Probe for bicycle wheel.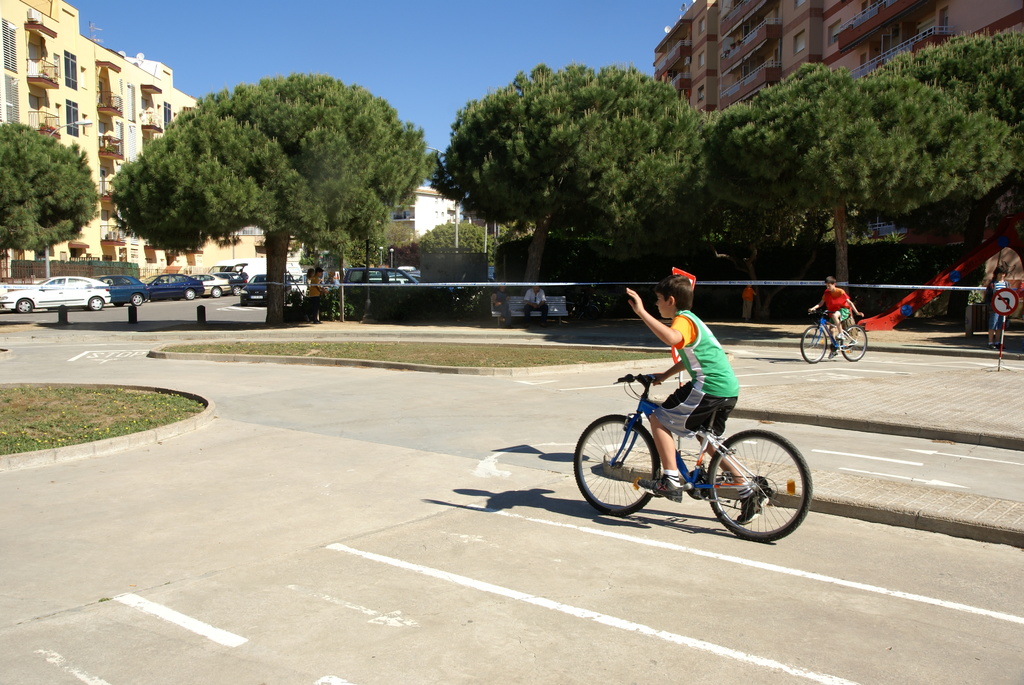
Probe result: 836, 322, 867, 363.
